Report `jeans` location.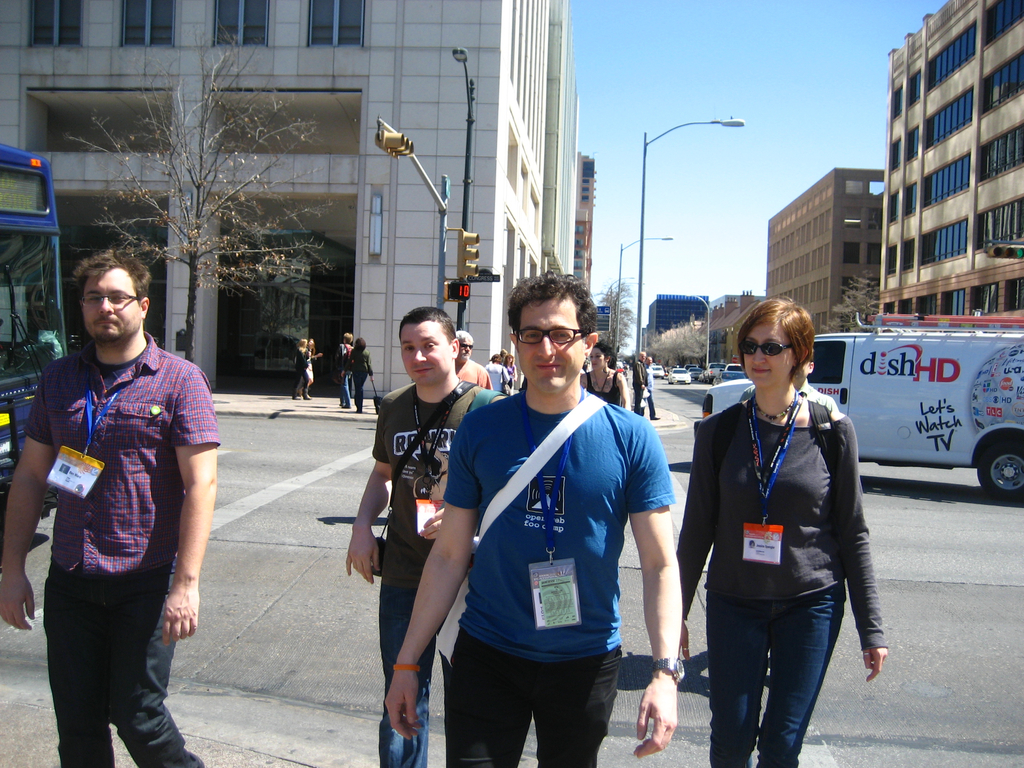
Report: (342,369,350,416).
